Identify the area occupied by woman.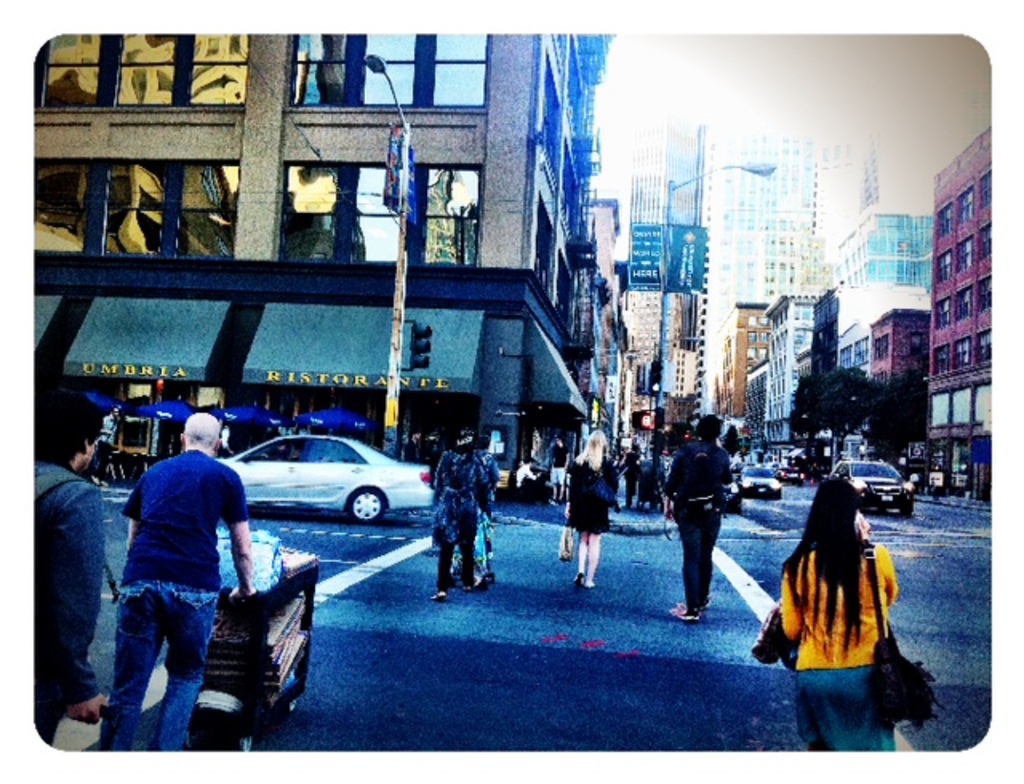
Area: 434, 429, 488, 598.
